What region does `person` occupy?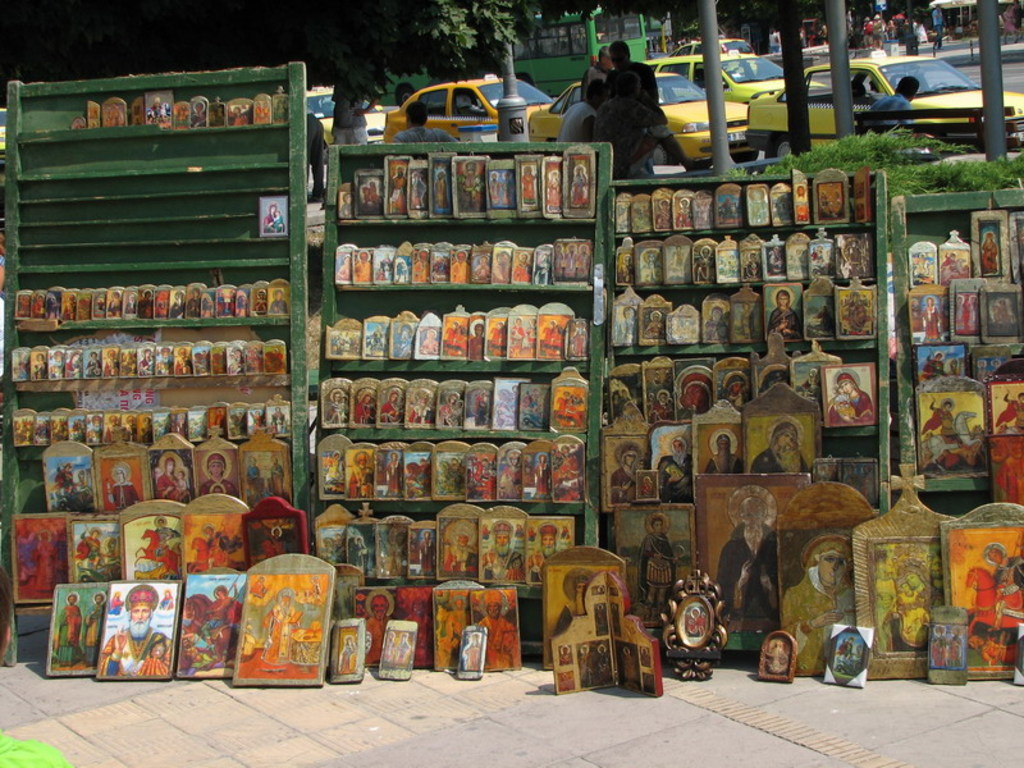
x1=943, y1=623, x2=960, y2=673.
